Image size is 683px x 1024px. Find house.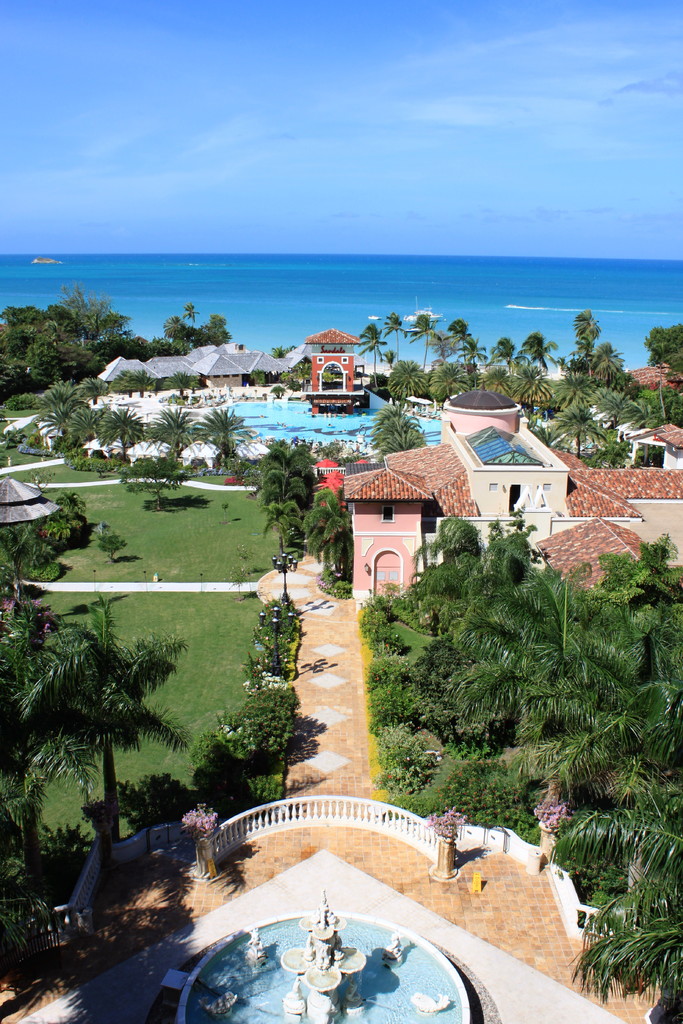
<bbox>218, 348, 290, 386</bbox>.
